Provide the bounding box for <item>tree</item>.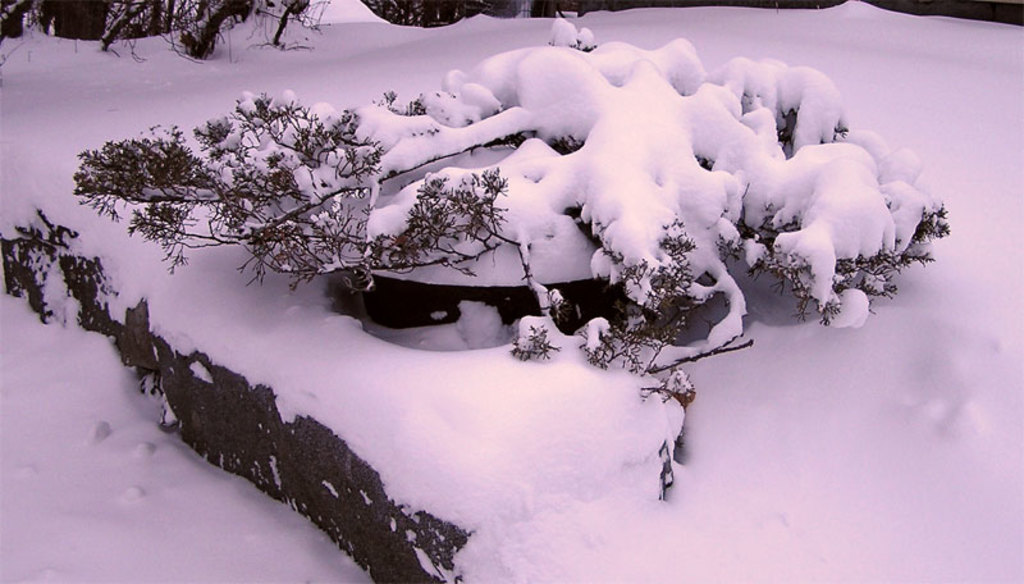
BBox(0, 0, 844, 73).
